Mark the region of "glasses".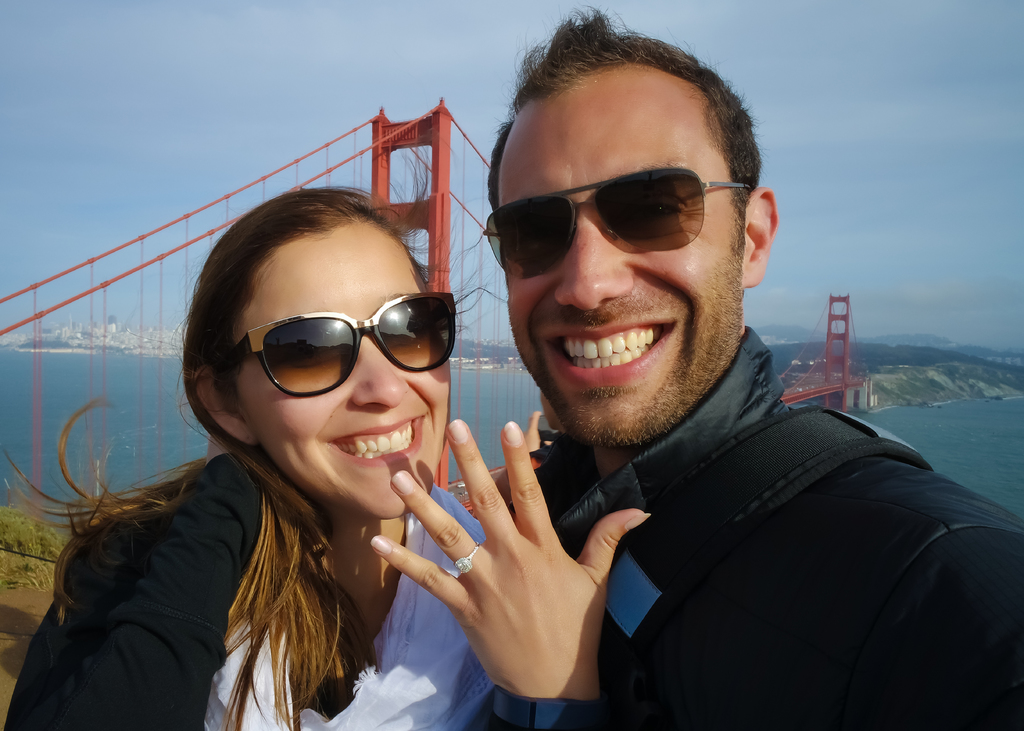
Region: x1=214, y1=287, x2=461, y2=398.
